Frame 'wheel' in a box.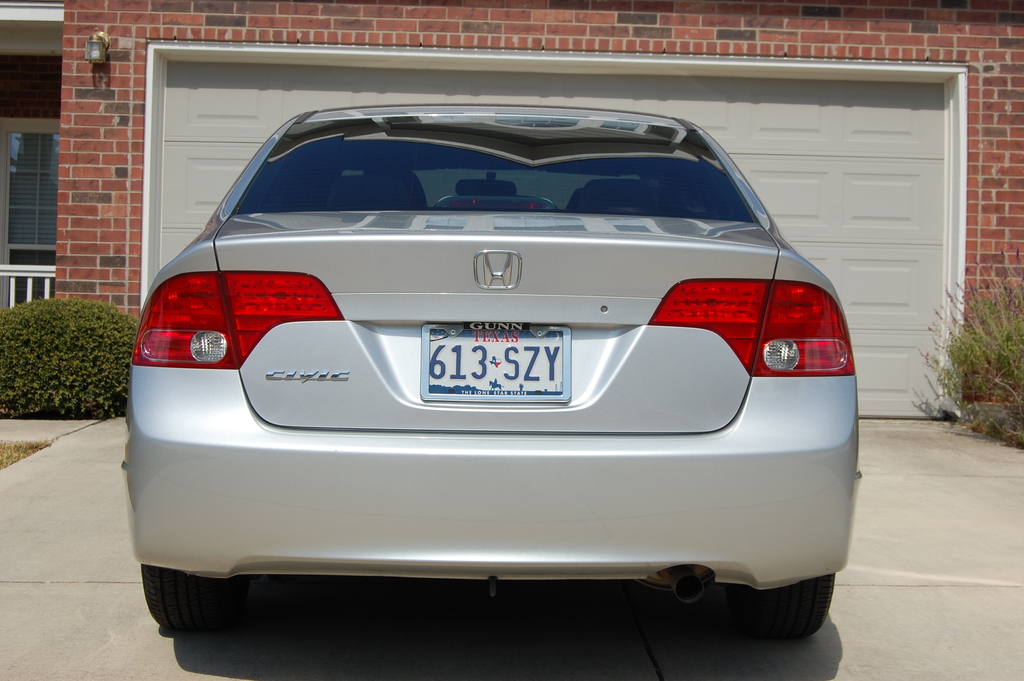
l=769, t=574, r=833, b=637.
